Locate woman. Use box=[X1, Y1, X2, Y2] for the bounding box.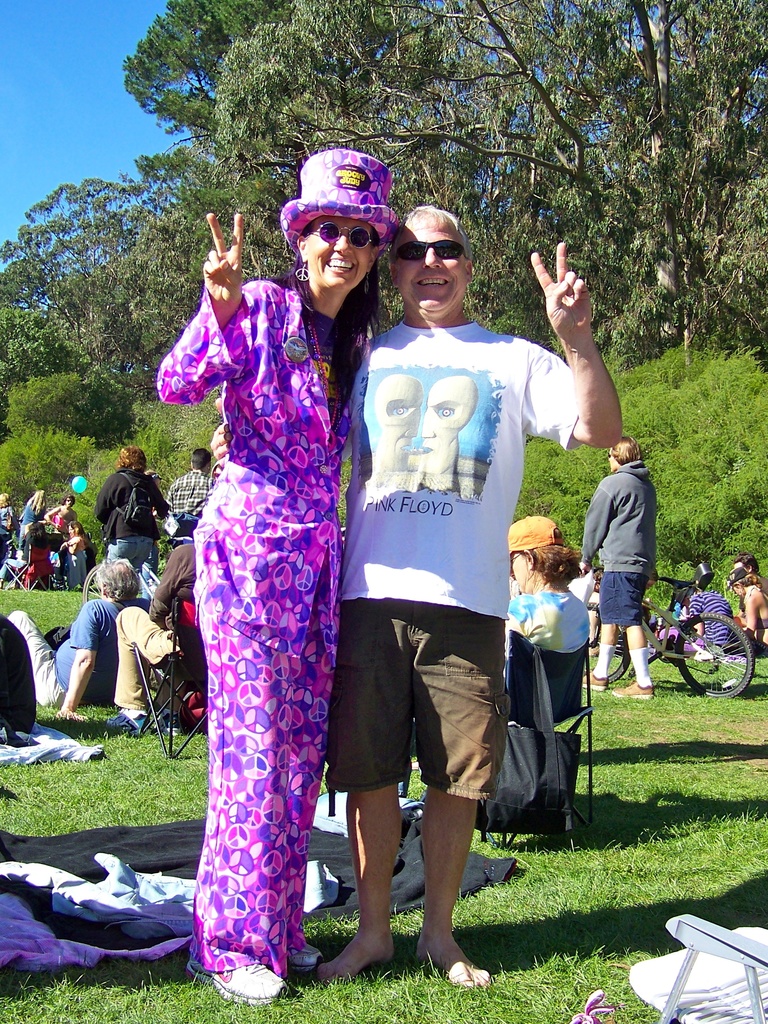
box=[95, 443, 168, 571].
